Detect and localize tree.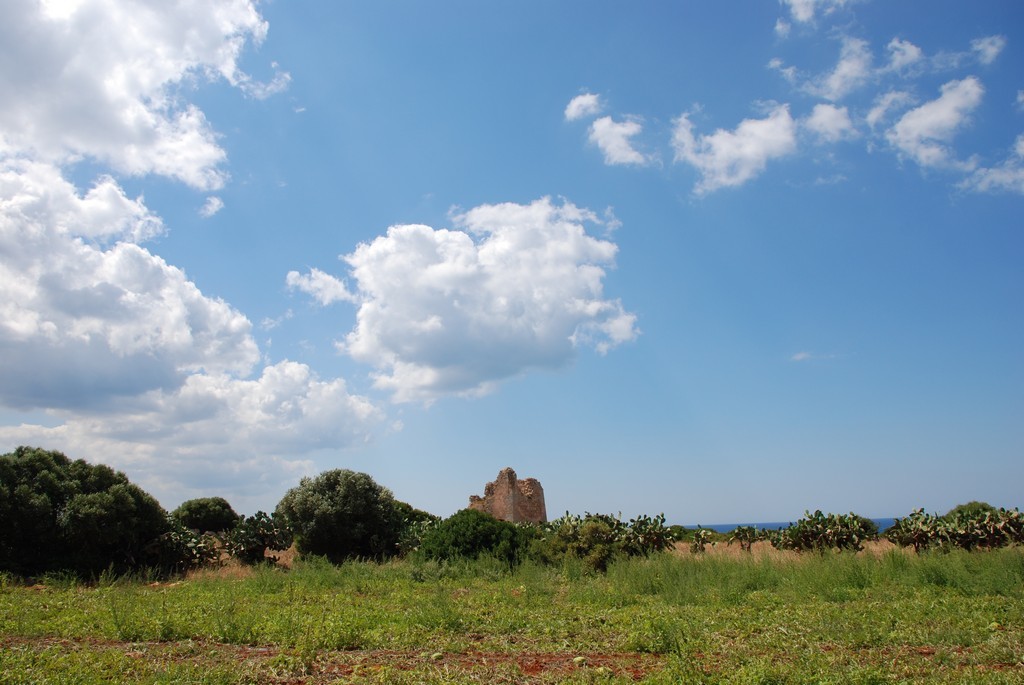
Localized at 522, 506, 685, 574.
